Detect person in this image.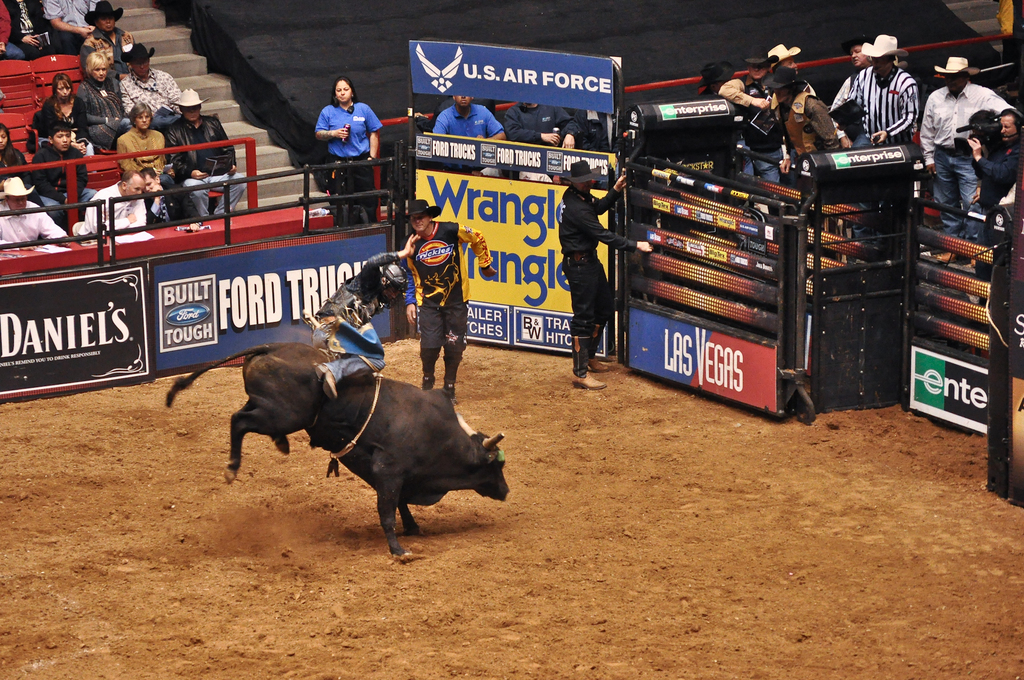
Detection: pyautogui.locateOnScreen(513, 90, 572, 136).
